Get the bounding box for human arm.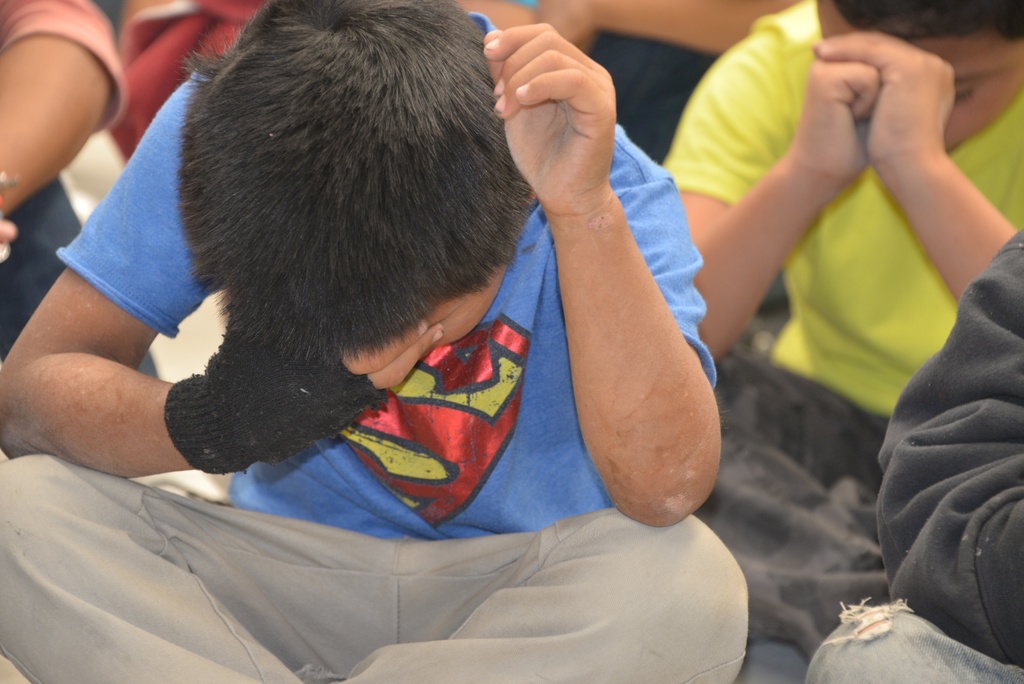
x1=526, y1=0, x2=795, y2=53.
